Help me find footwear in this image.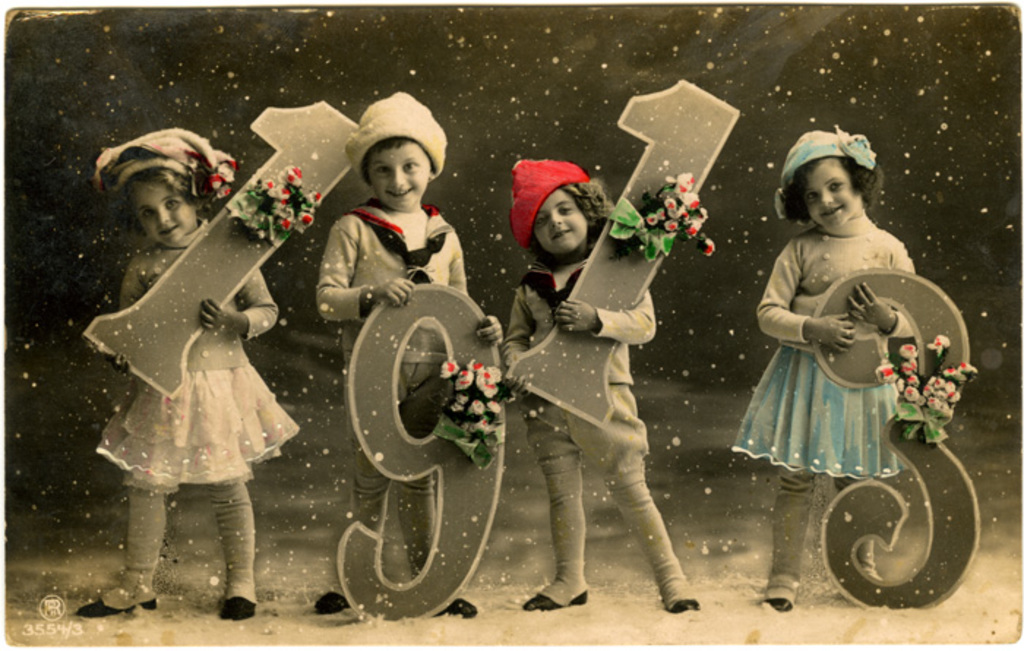
Found it: BBox(524, 585, 587, 610).
